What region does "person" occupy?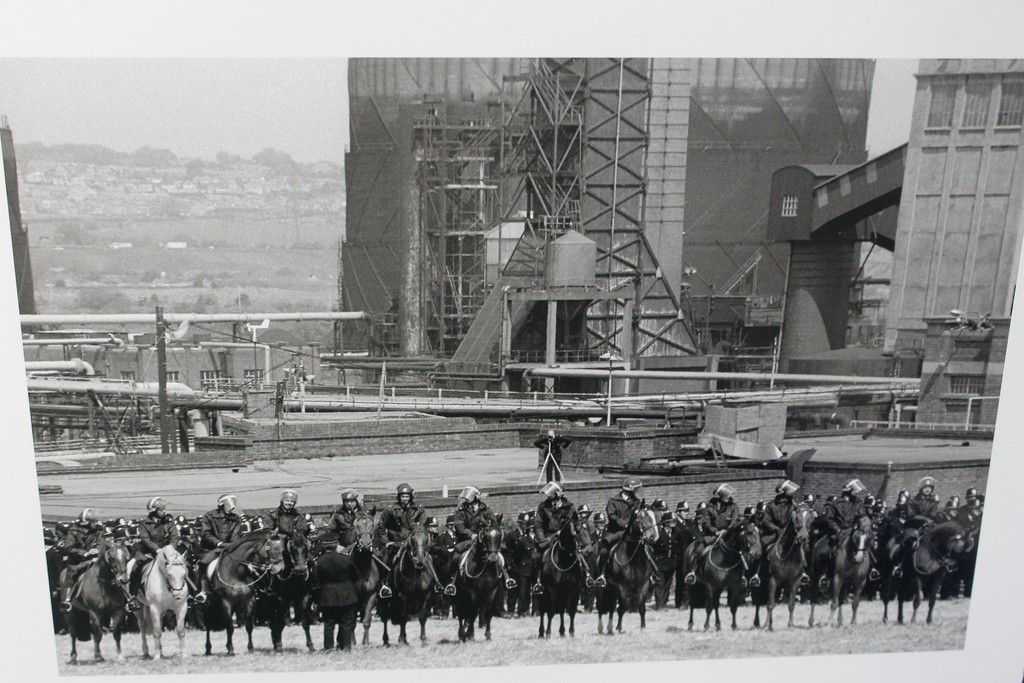
bbox(191, 493, 243, 607).
